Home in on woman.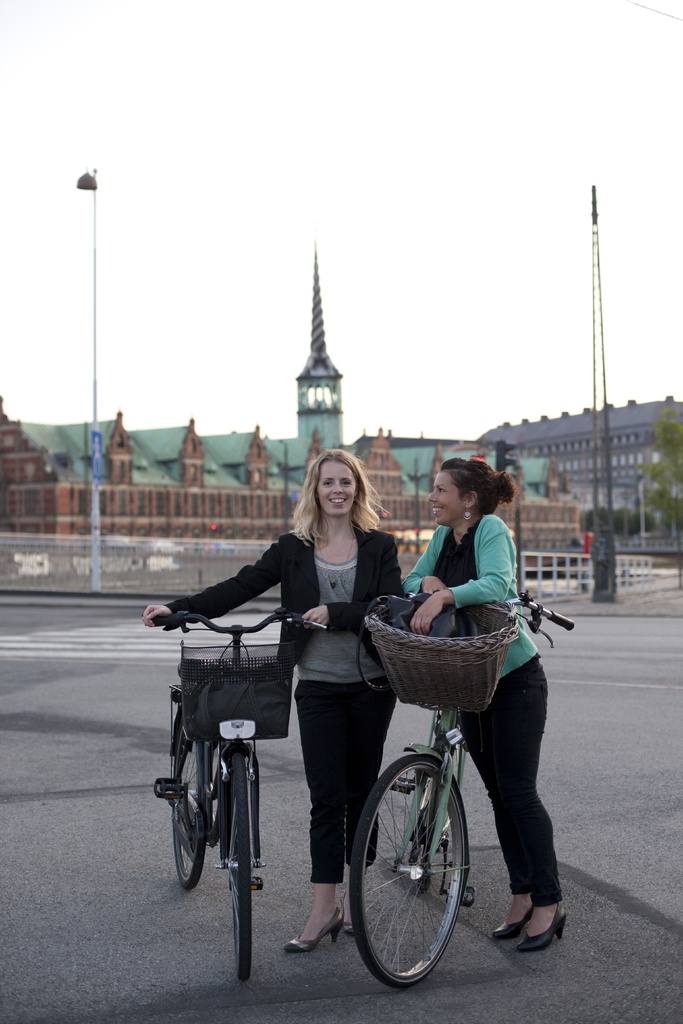
Homed in at [x1=391, y1=436, x2=575, y2=952].
